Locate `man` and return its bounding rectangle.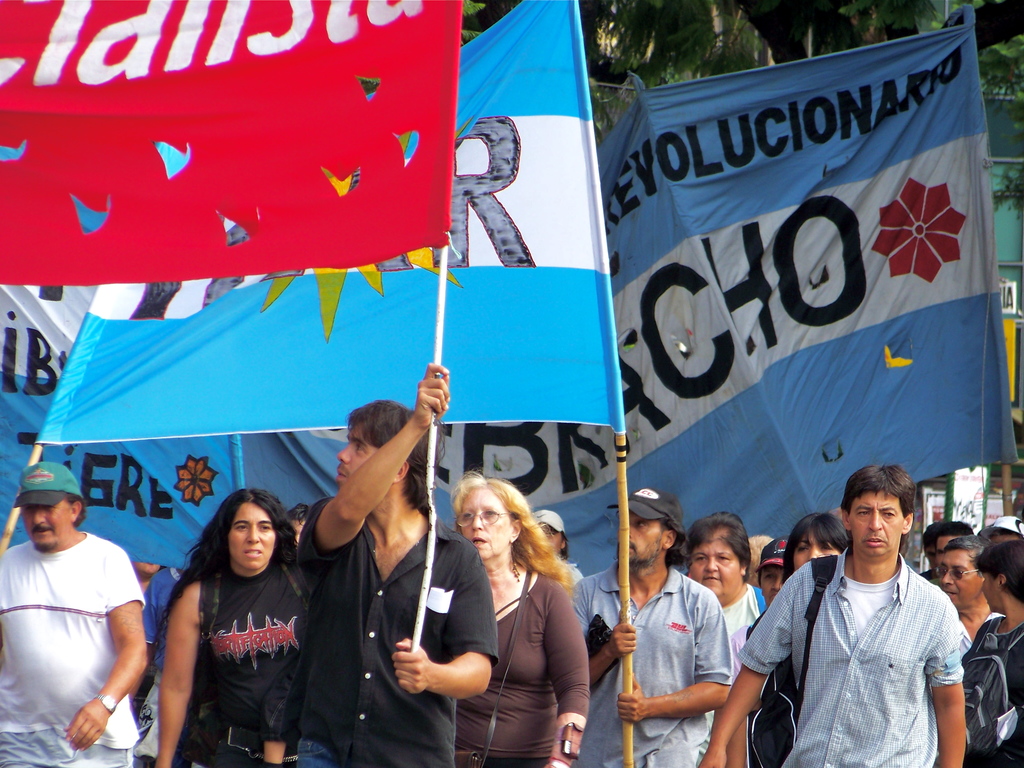
bbox=[572, 488, 731, 767].
